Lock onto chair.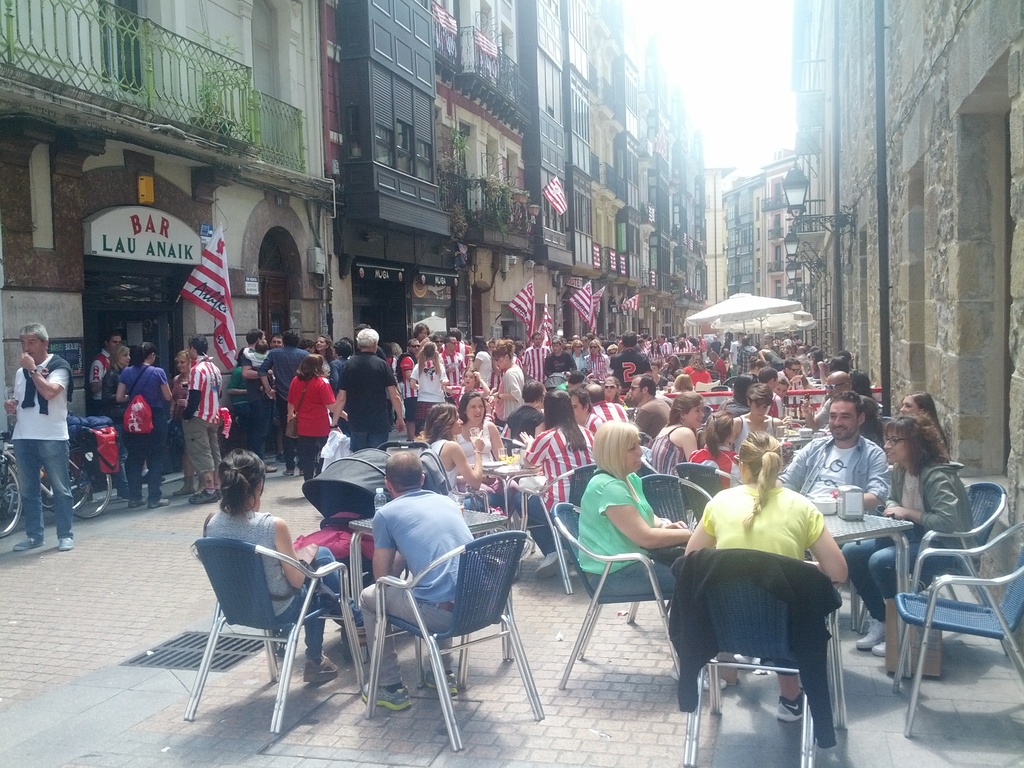
Locked: x1=865 y1=480 x2=1017 y2=685.
